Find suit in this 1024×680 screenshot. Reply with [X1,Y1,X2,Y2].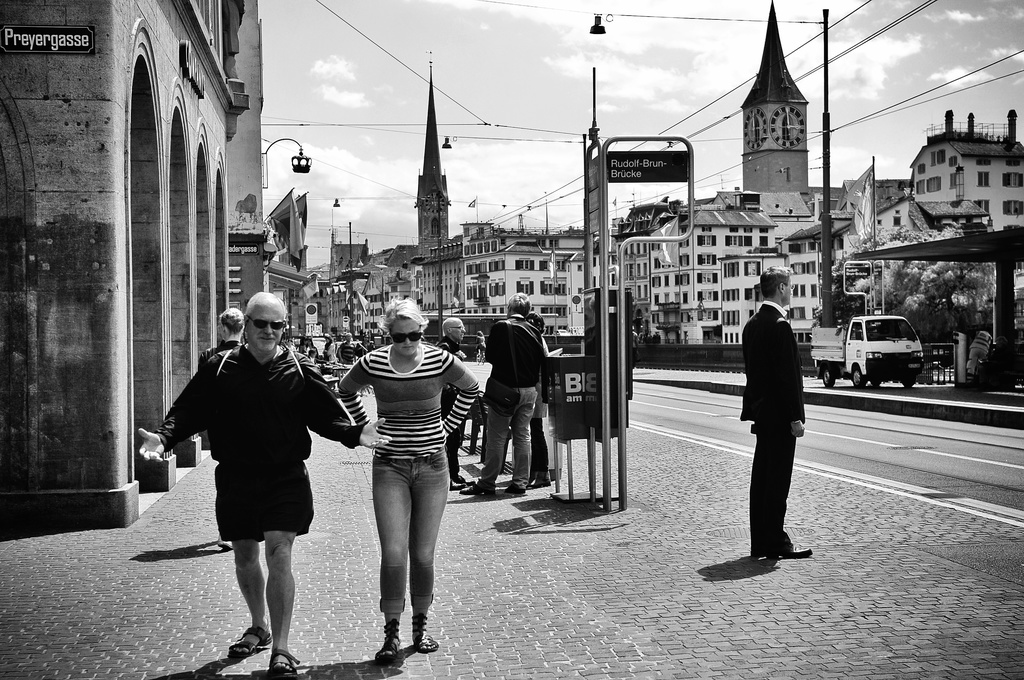
[745,291,828,563].
